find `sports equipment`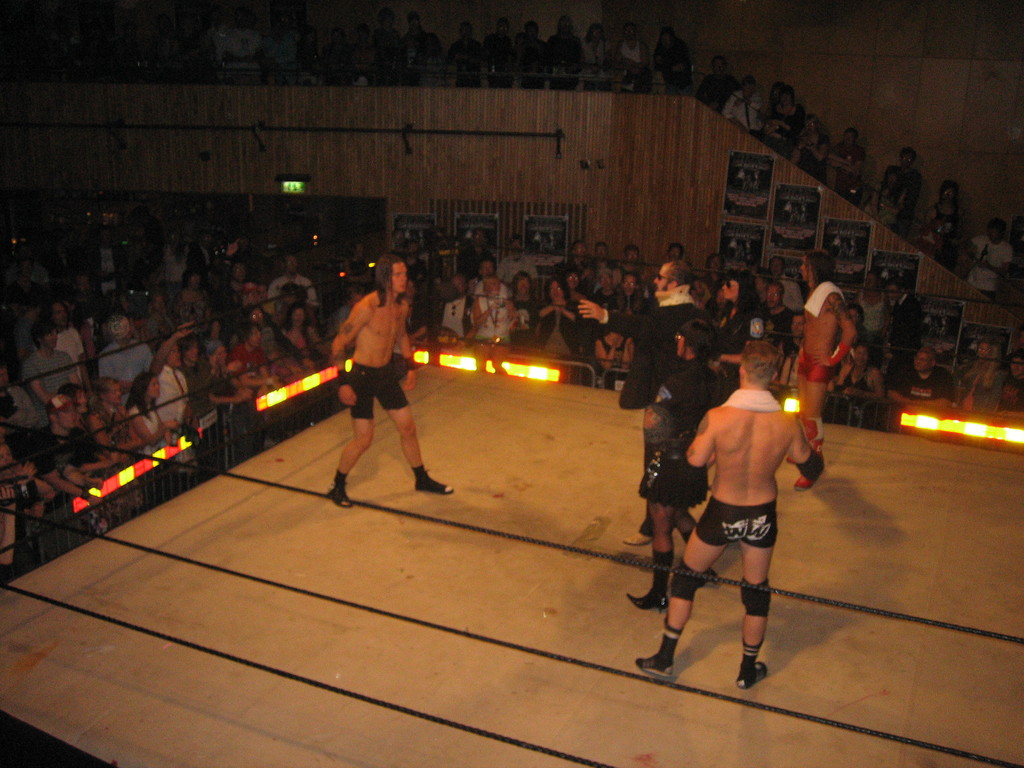
select_region(668, 563, 716, 605)
